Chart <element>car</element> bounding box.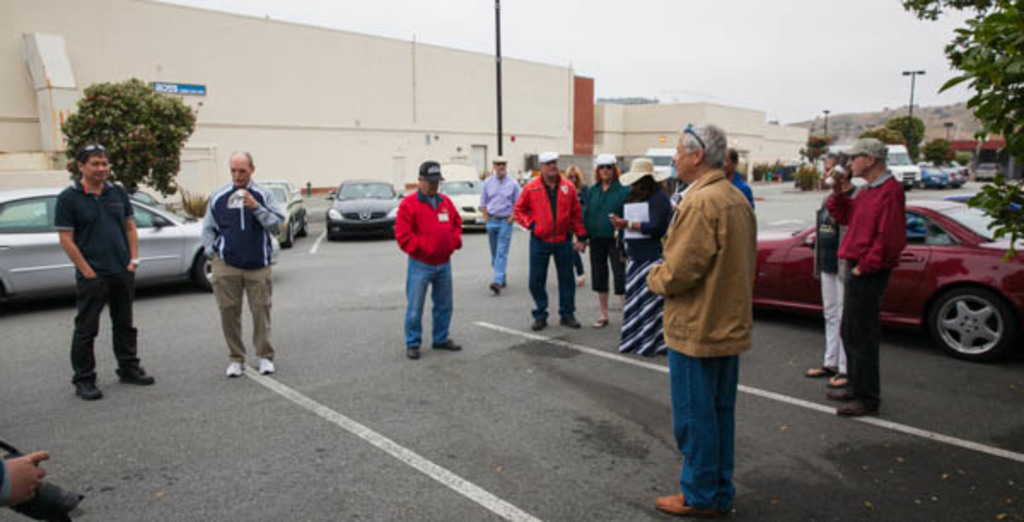
Charted: [left=754, top=194, right=1022, bottom=363].
